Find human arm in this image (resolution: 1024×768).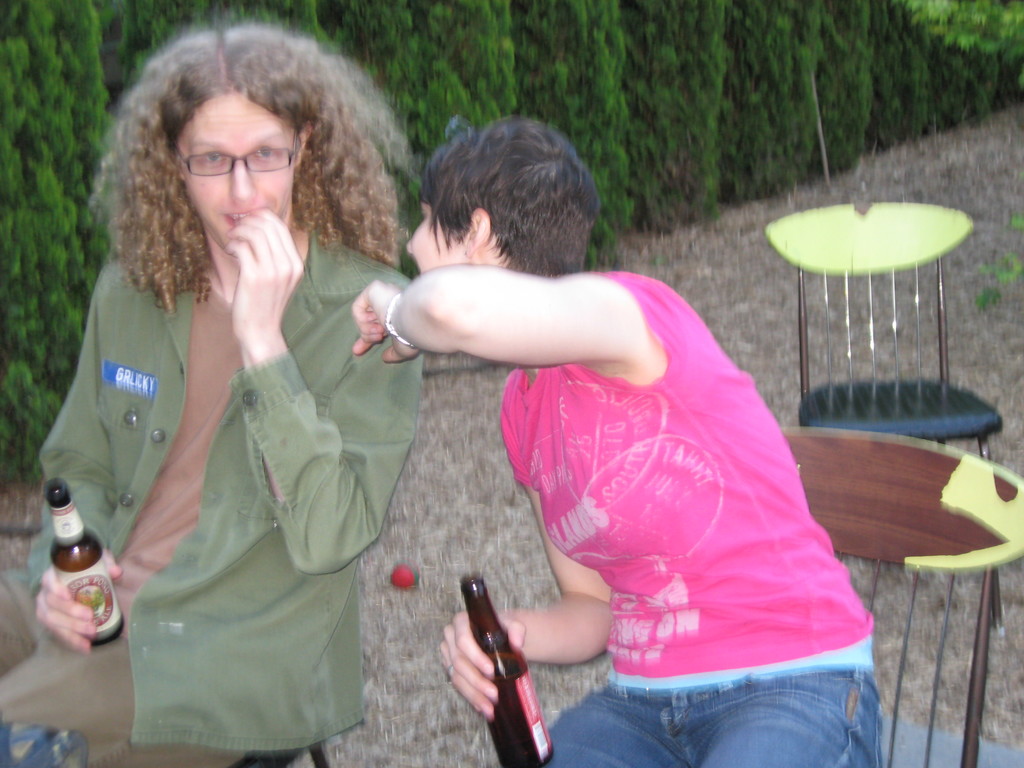
[left=351, top=254, right=653, bottom=399].
